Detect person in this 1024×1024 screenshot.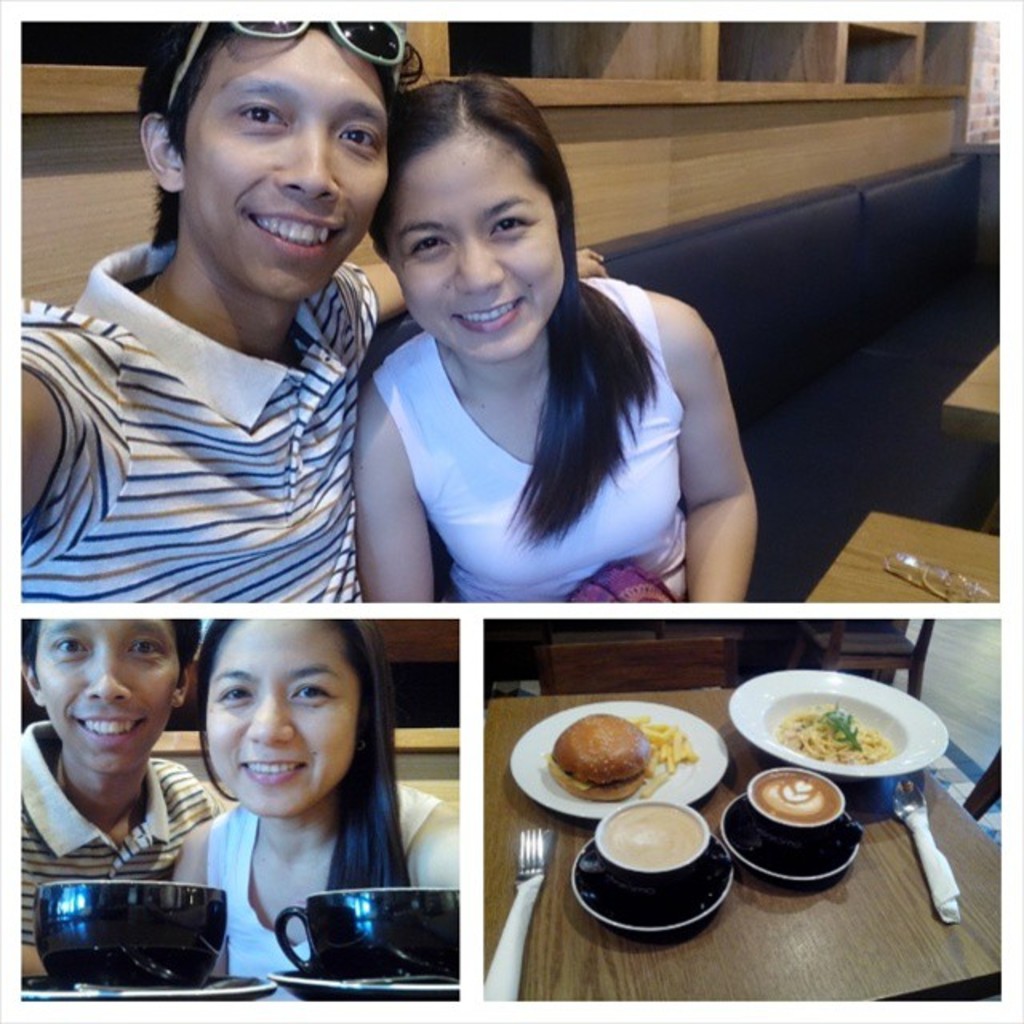
Detection: [11, 10, 370, 613].
